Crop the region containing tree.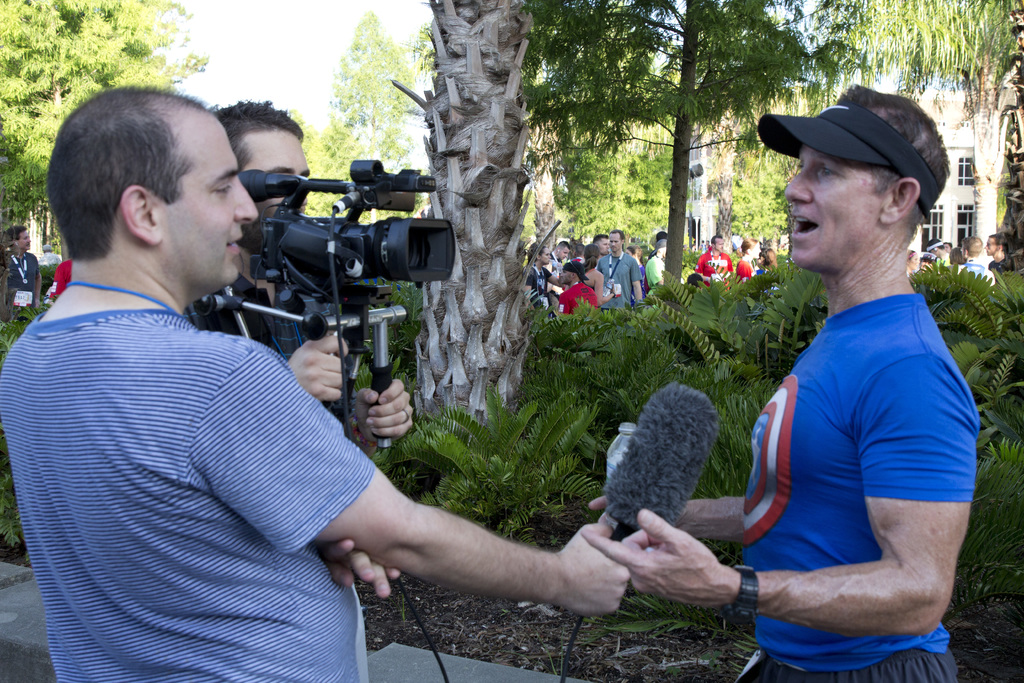
Crop region: 520/3/873/313.
